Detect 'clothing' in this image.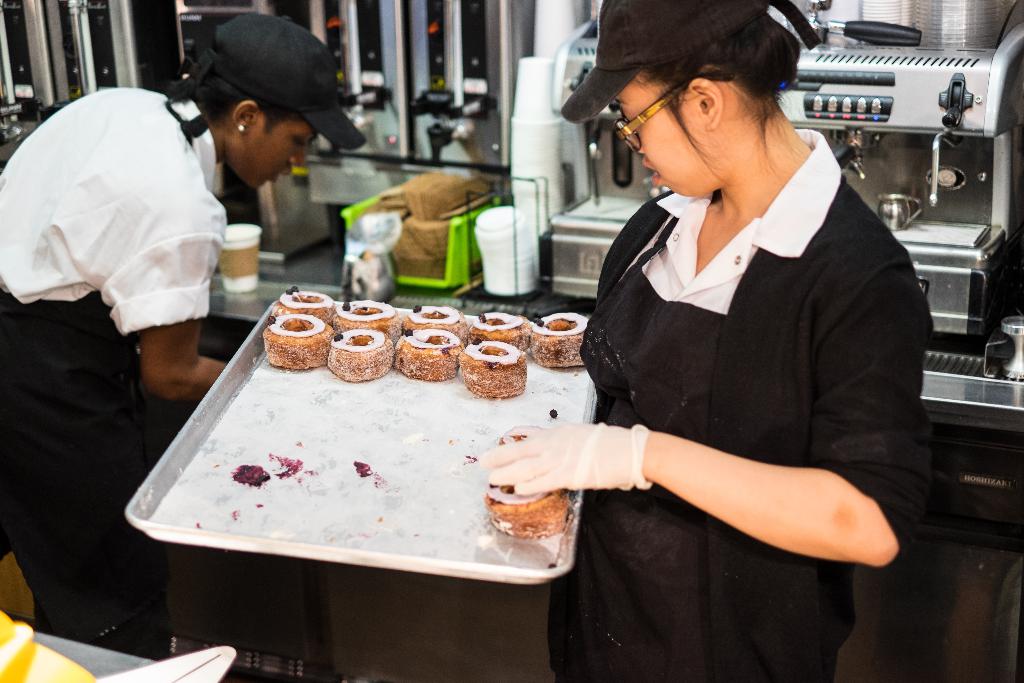
Detection: [left=0, top=81, right=230, bottom=646].
